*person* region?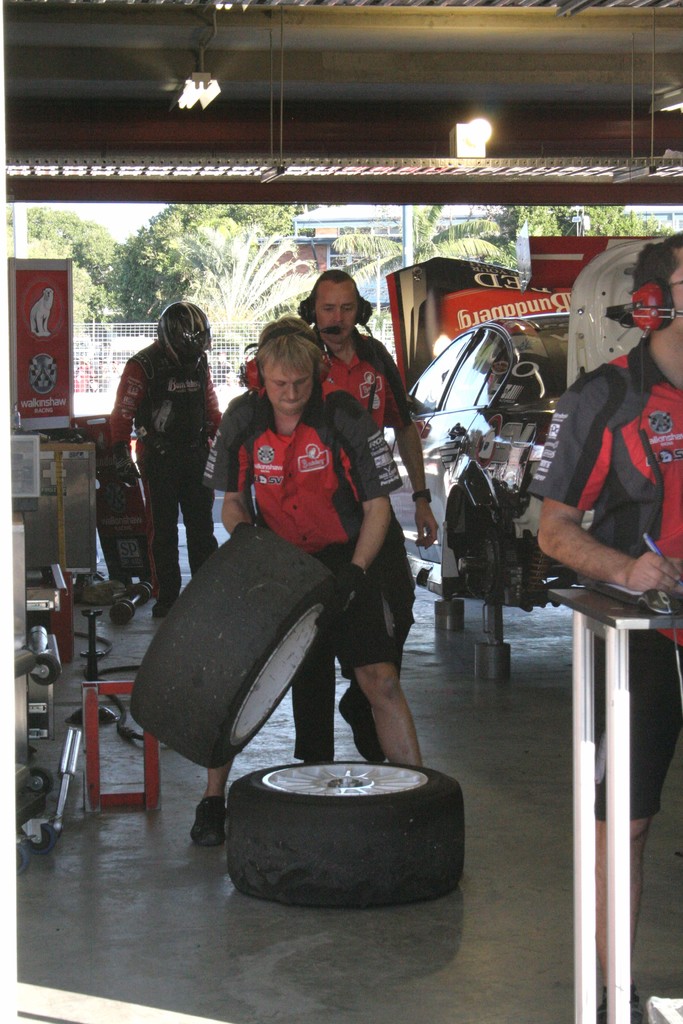
103,297,226,624
